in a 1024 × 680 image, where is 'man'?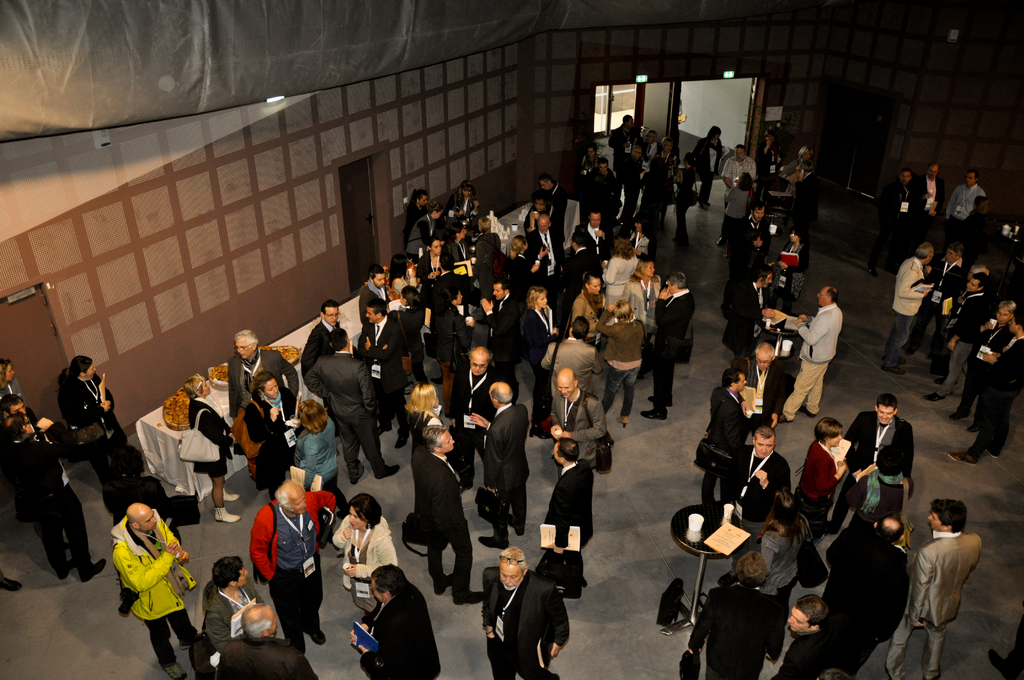
(left=919, top=271, right=989, bottom=403).
